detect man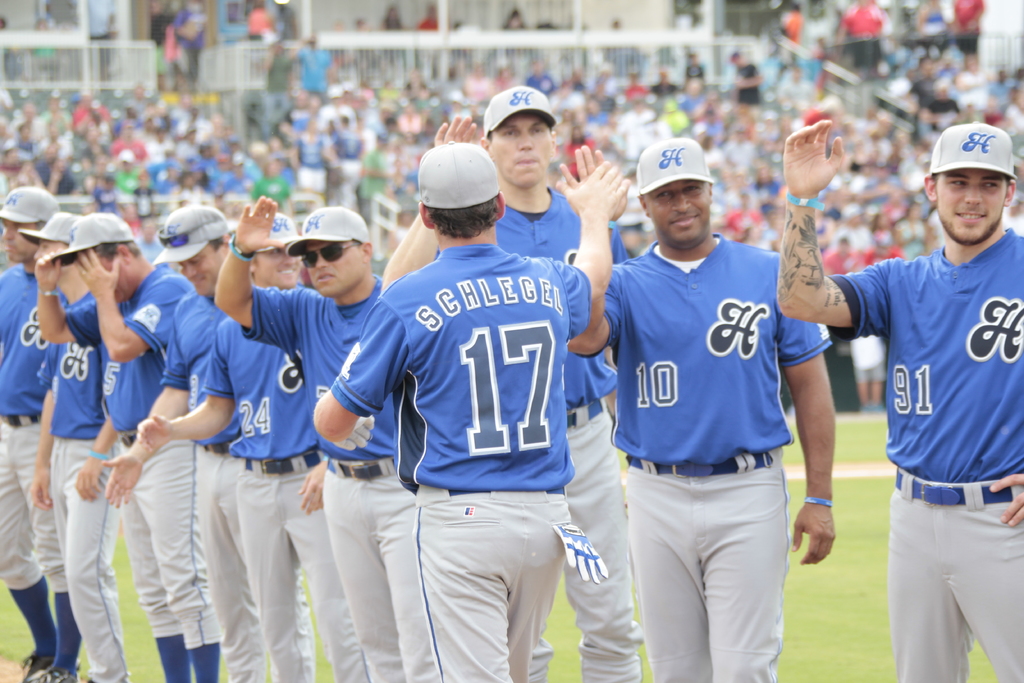
x1=812 y1=114 x2=1023 y2=682
